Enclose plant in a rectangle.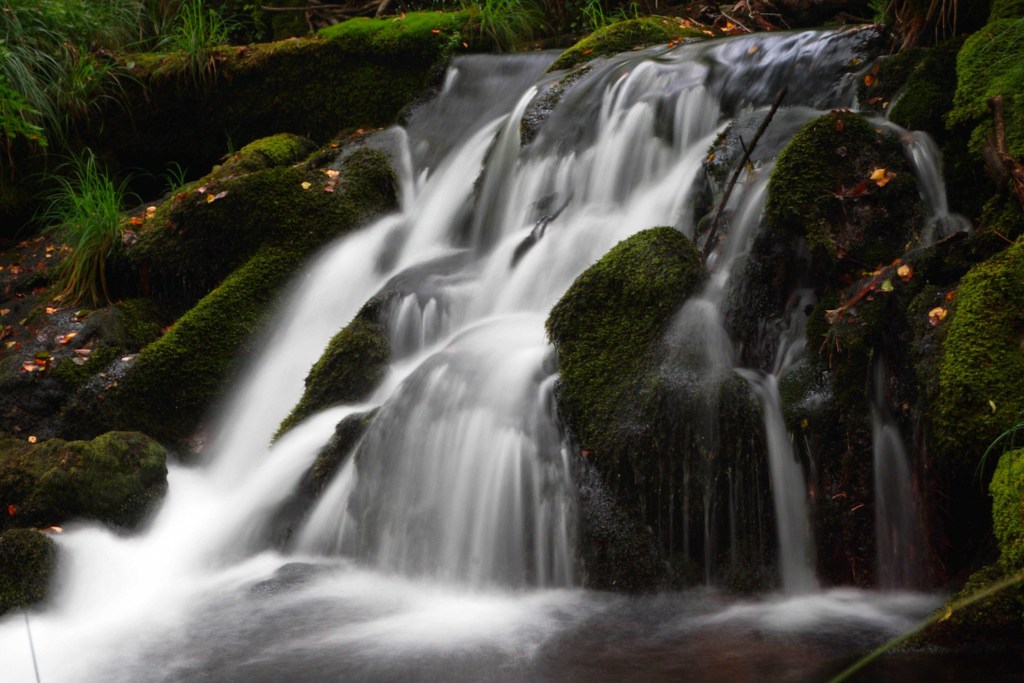
934, 21, 1023, 178.
